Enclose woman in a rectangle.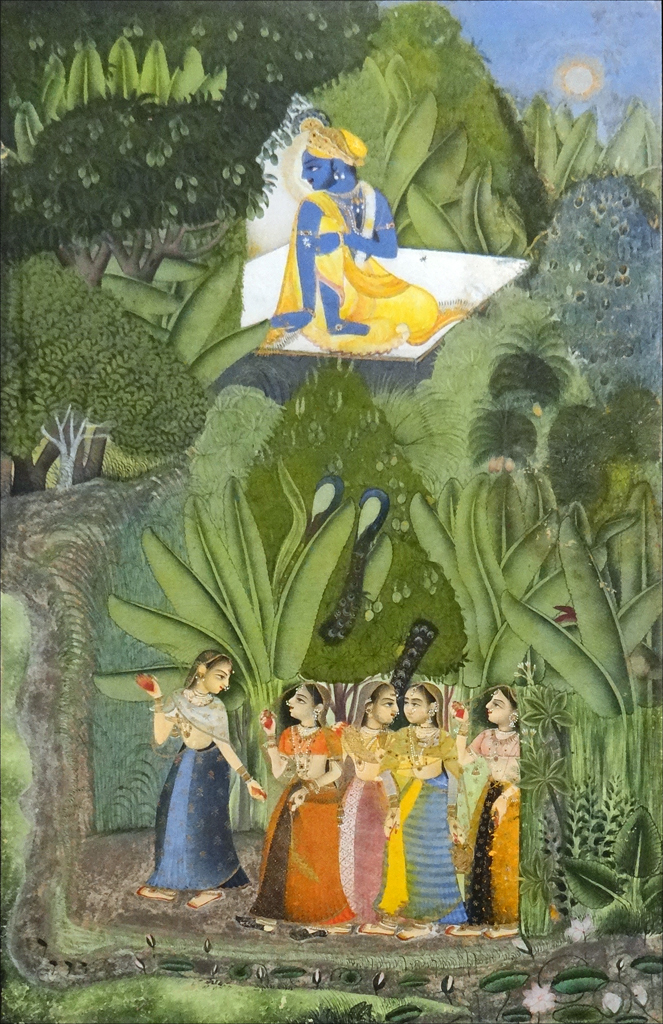
<box>459,689,516,938</box>.
